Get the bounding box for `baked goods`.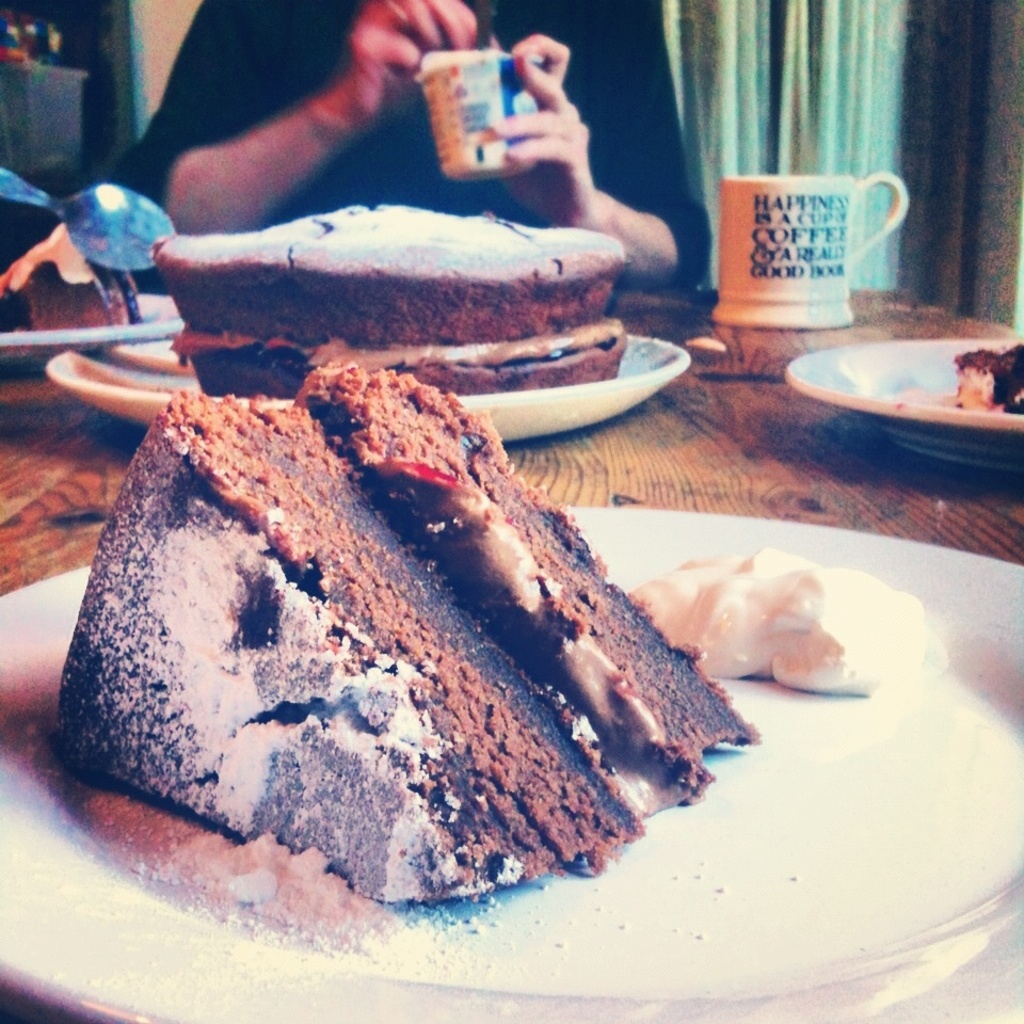
left=44, top=381, right=650, bottom=907.
